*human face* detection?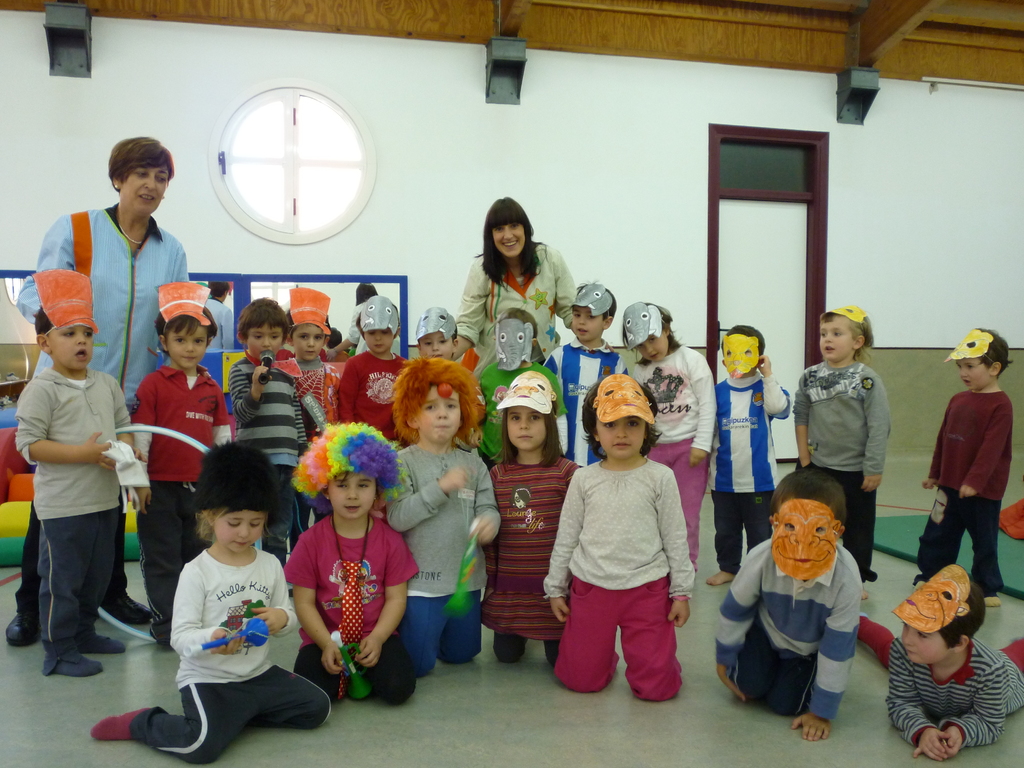
(416, 383, 465, 439)
